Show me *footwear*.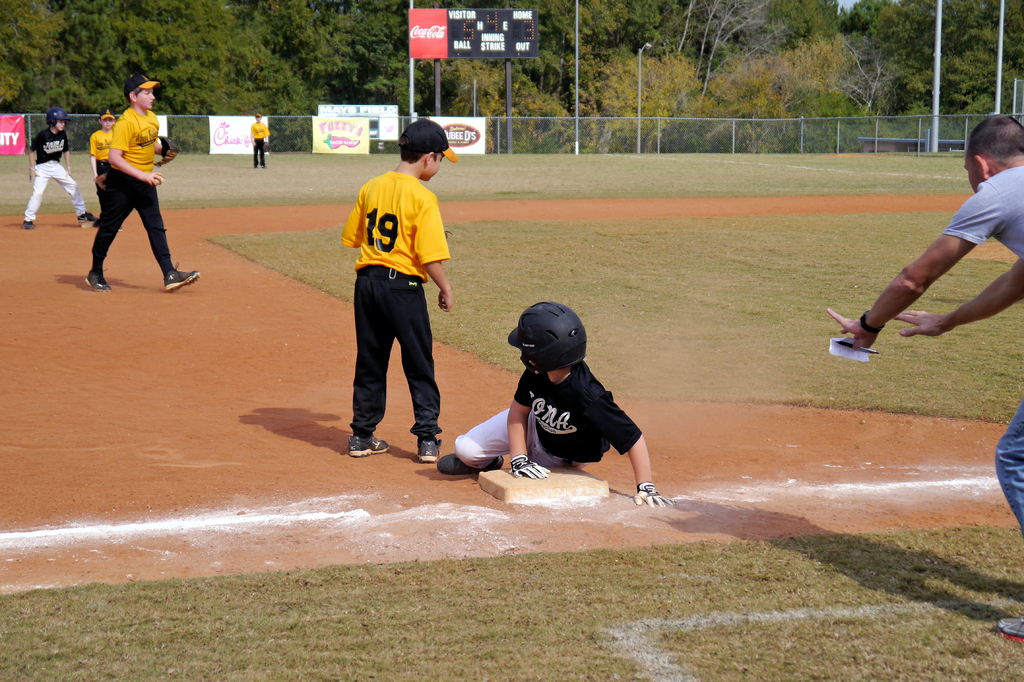
*footwear* is here: {"x1": 77, "y1": 209, "x2": 99, "y2": 230}.
